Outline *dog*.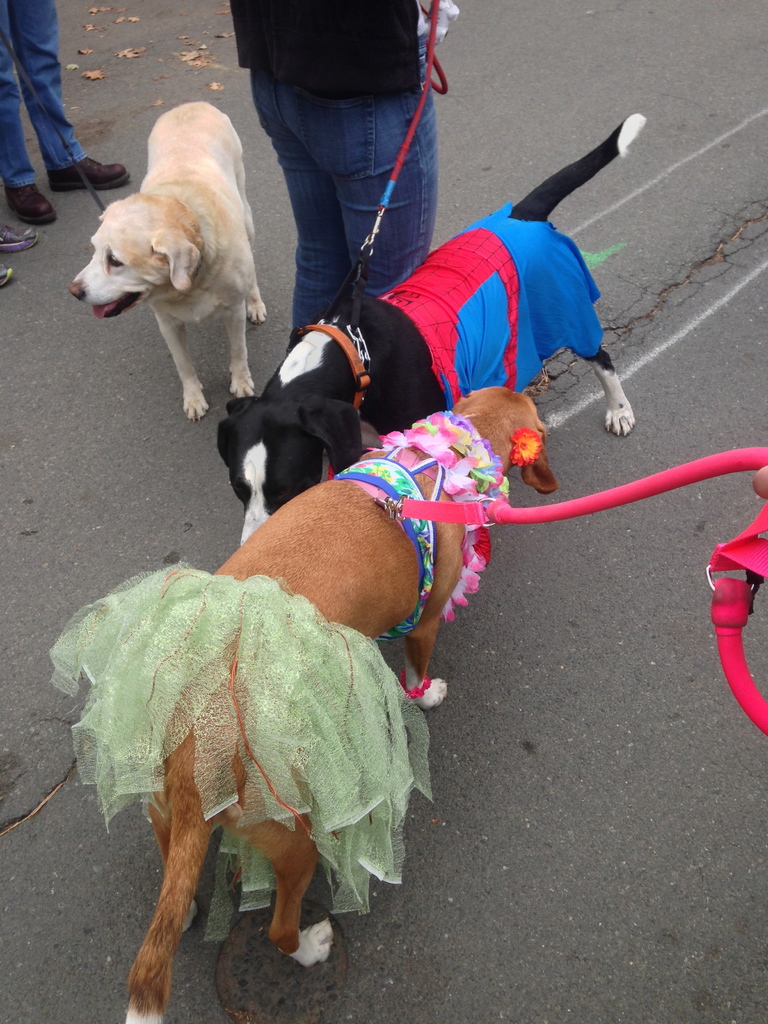
Outline: x1=67, y1=99, x2=269, y2=421.
